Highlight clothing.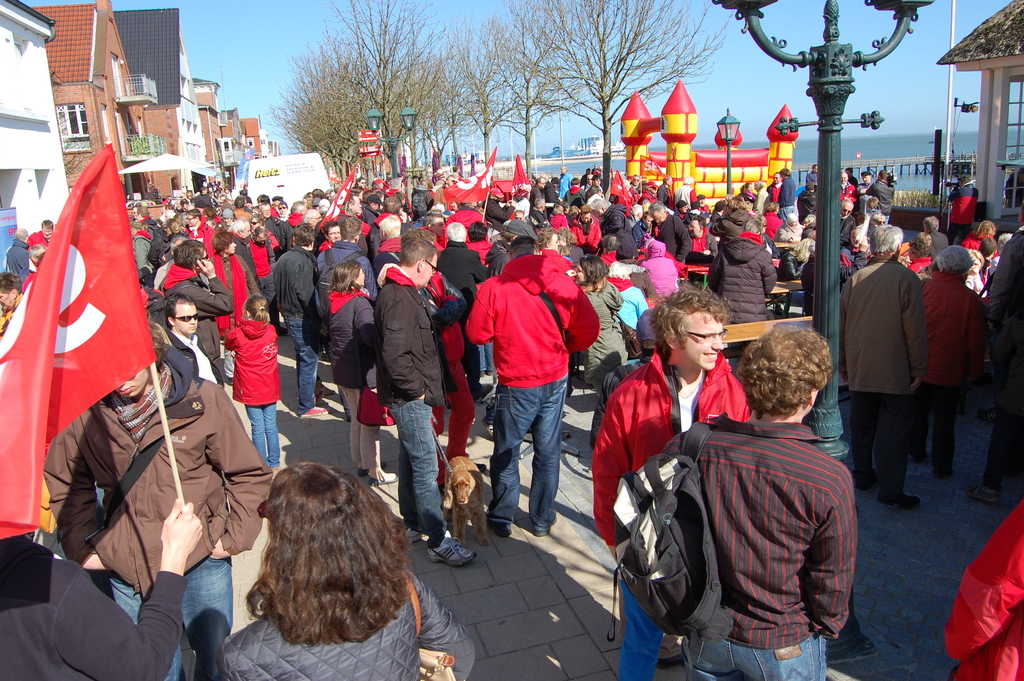
Highlighted region: 801/181/817/223.
